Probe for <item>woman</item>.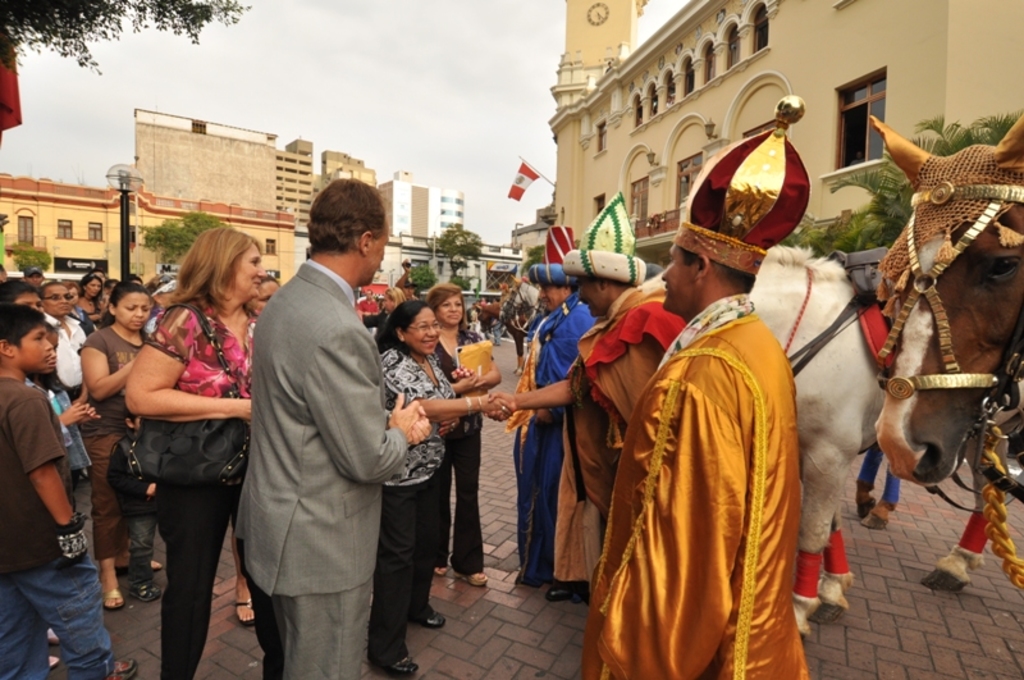
Probe result: 74:277:166:620.
